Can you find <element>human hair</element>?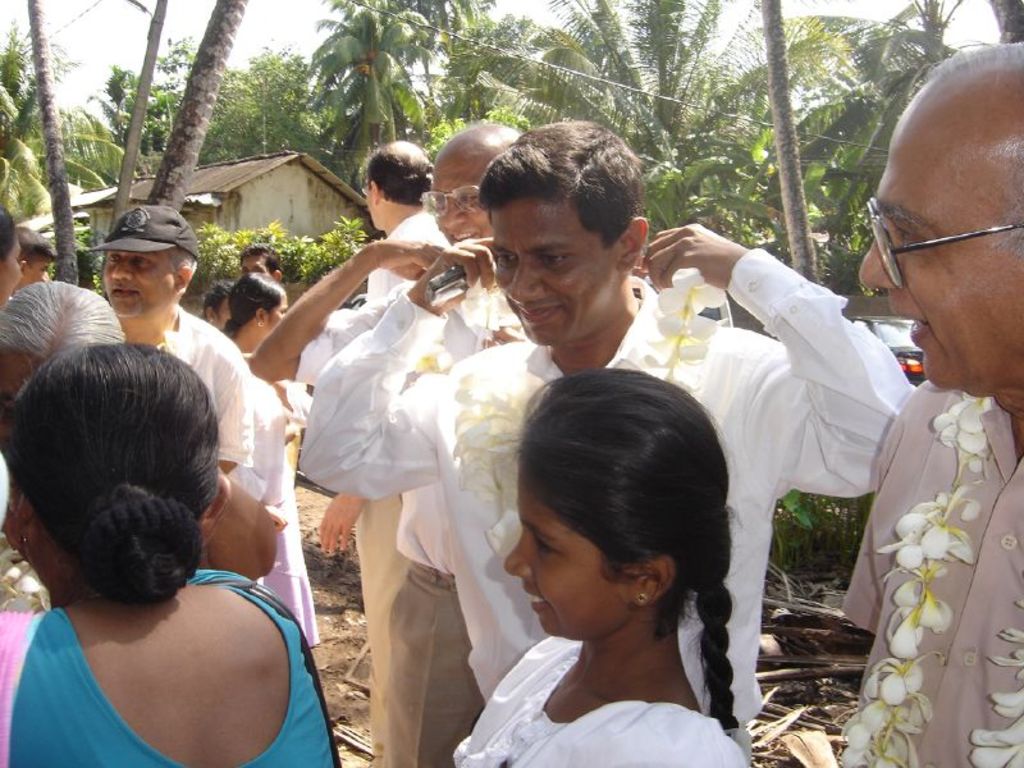
Yes, bounding box: box(476, 116, 646, 248).
